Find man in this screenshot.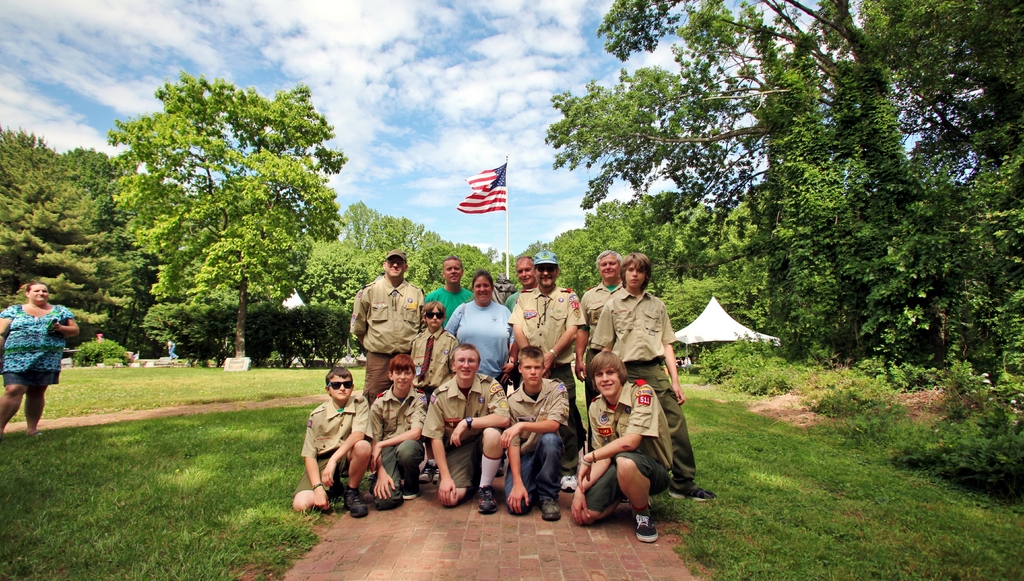
The bounding box for man is detection(567, 352, 682, 541).
